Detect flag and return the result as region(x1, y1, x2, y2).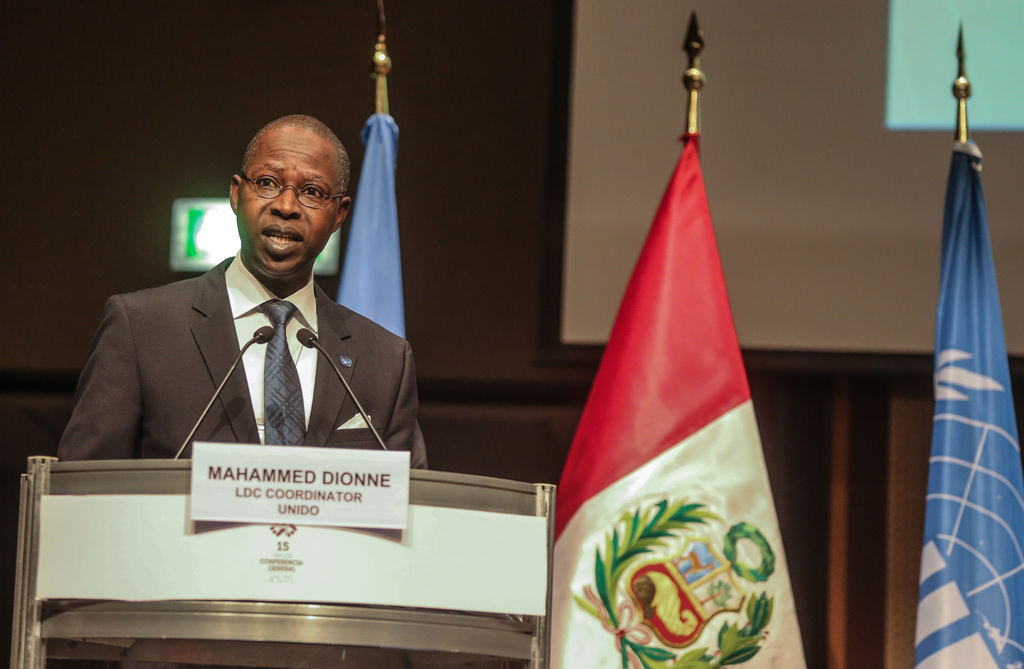
region(545, 77, 819, 668).
